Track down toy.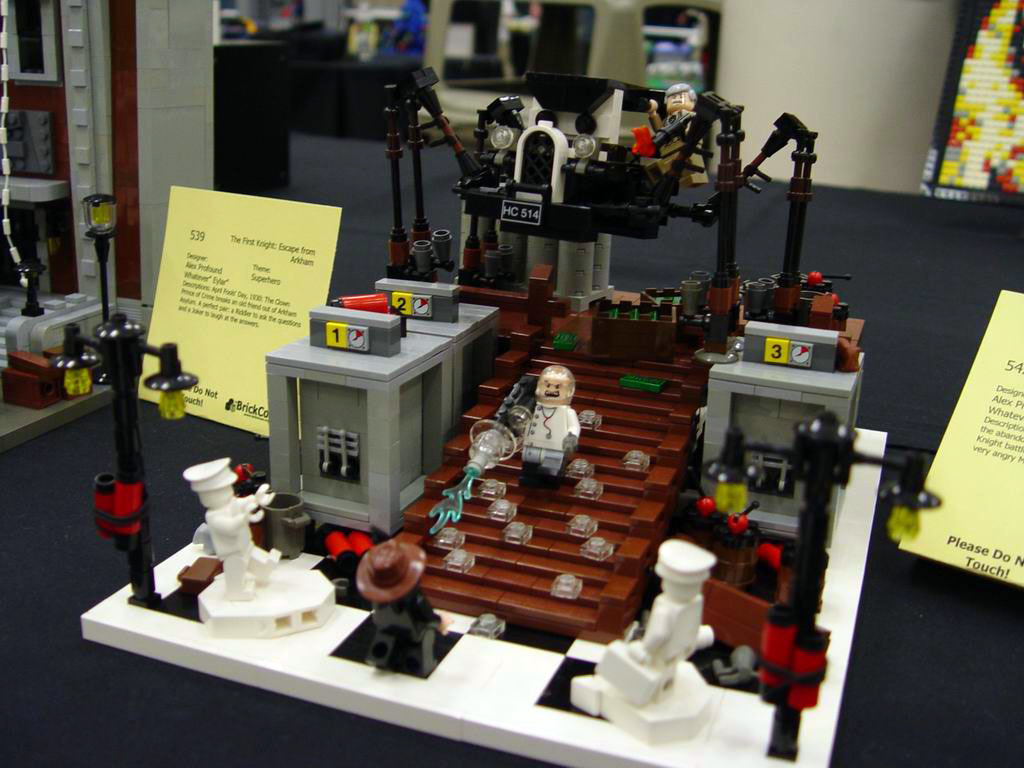
Tracked to 499/361/585/489.
